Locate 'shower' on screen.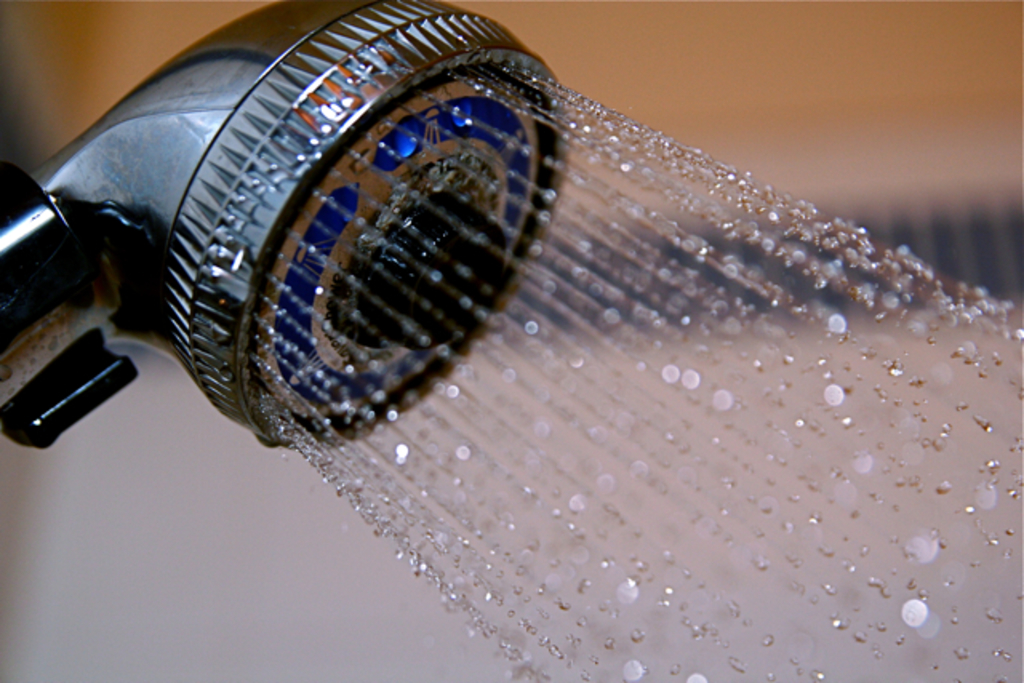
On screen at x1=0 y1=0 x2=573 y2=449.
